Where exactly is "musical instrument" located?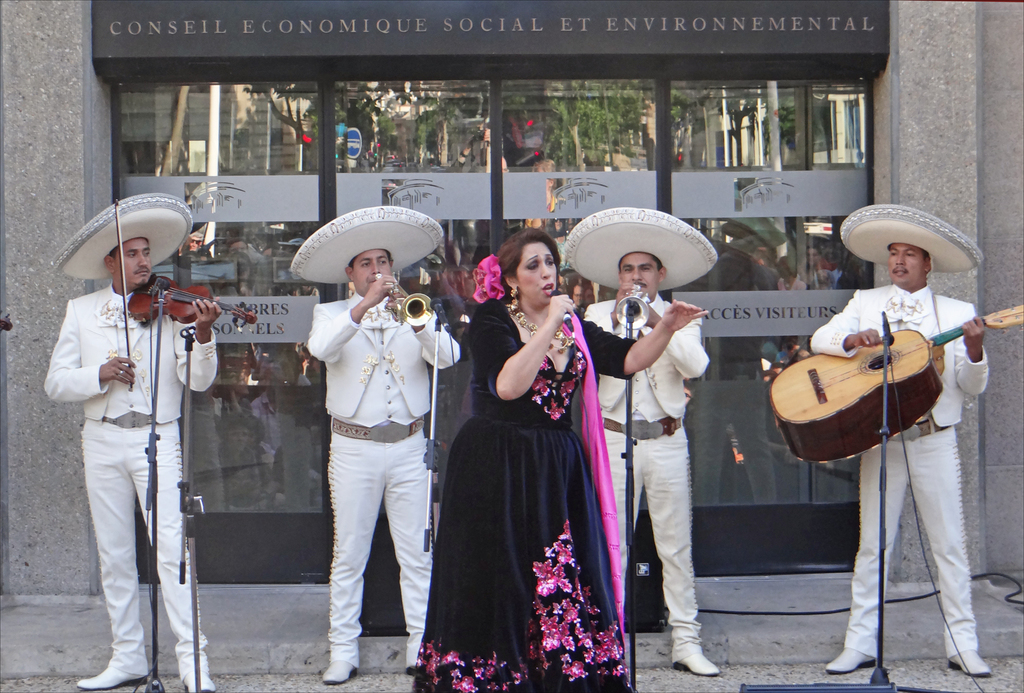
Its bounding box is detection(766, 296, 1023, 464).
